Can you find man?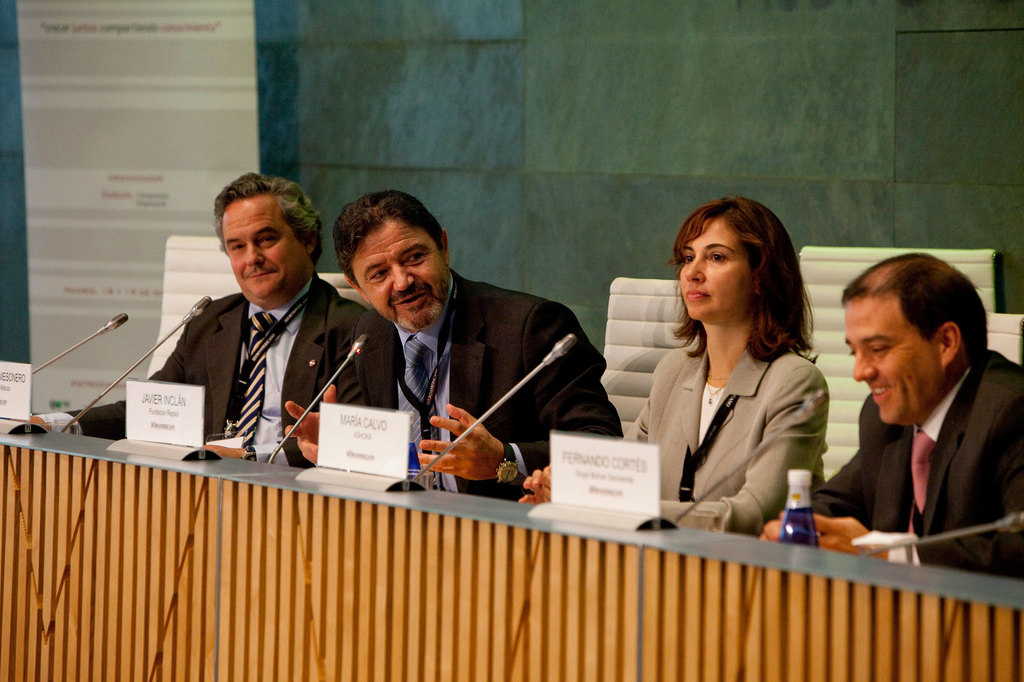
Yes, bounding box: crop(804, 257, 1020, 578).
